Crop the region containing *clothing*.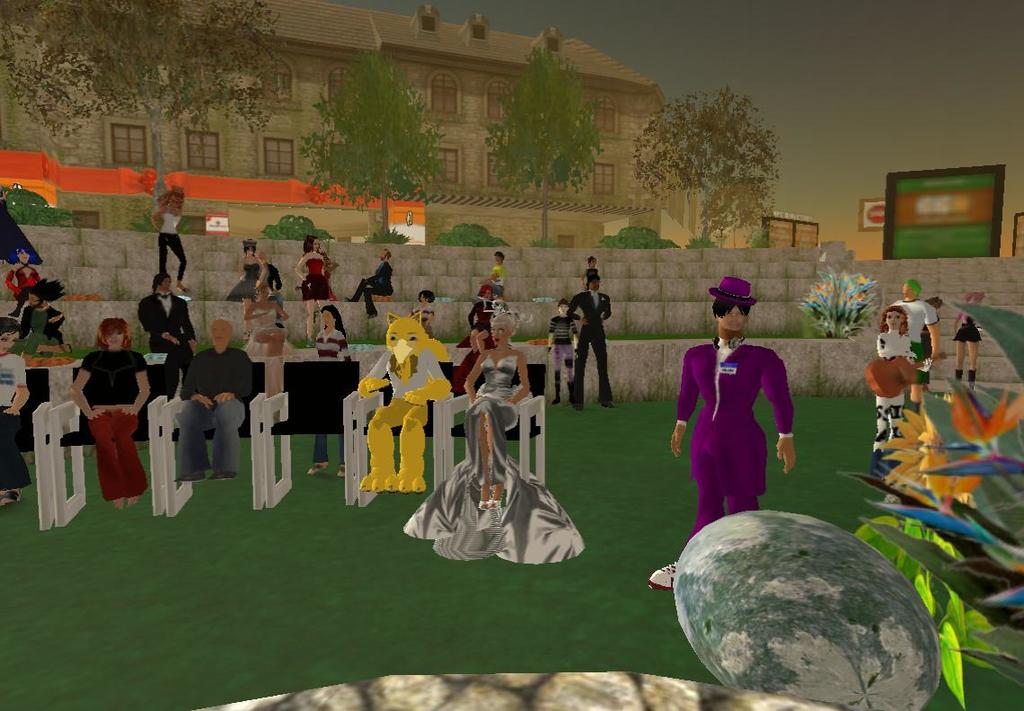
Crop region: (951,311,981,342).
